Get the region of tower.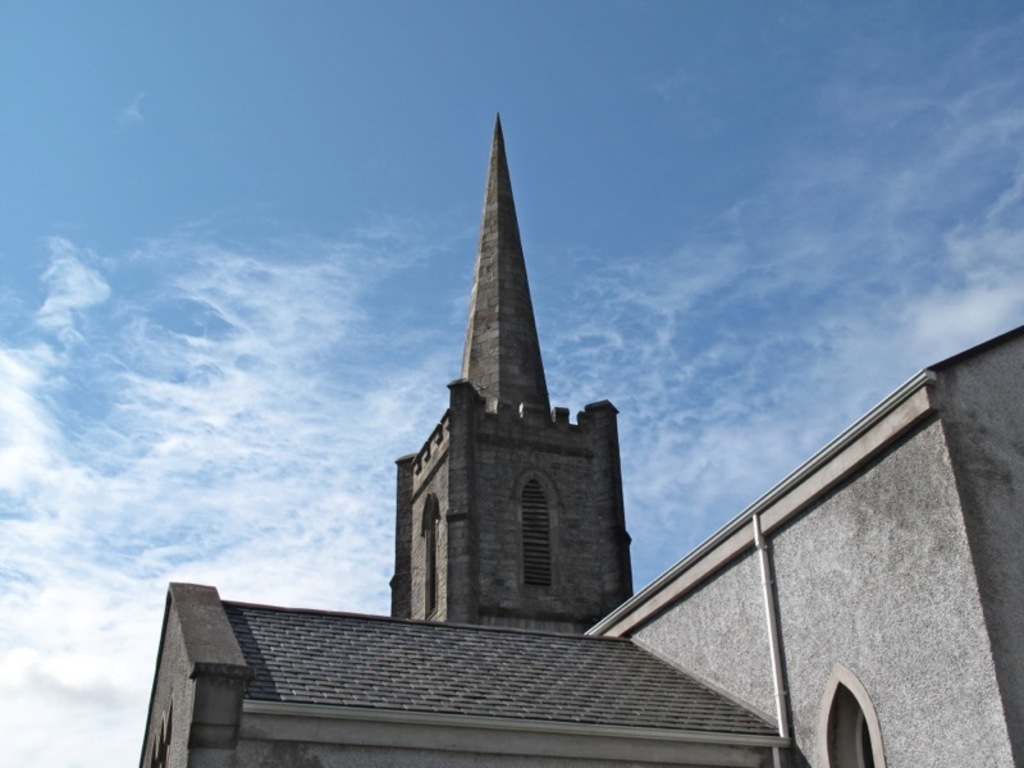
(left=392, top=116, right=636, bottom=634).
